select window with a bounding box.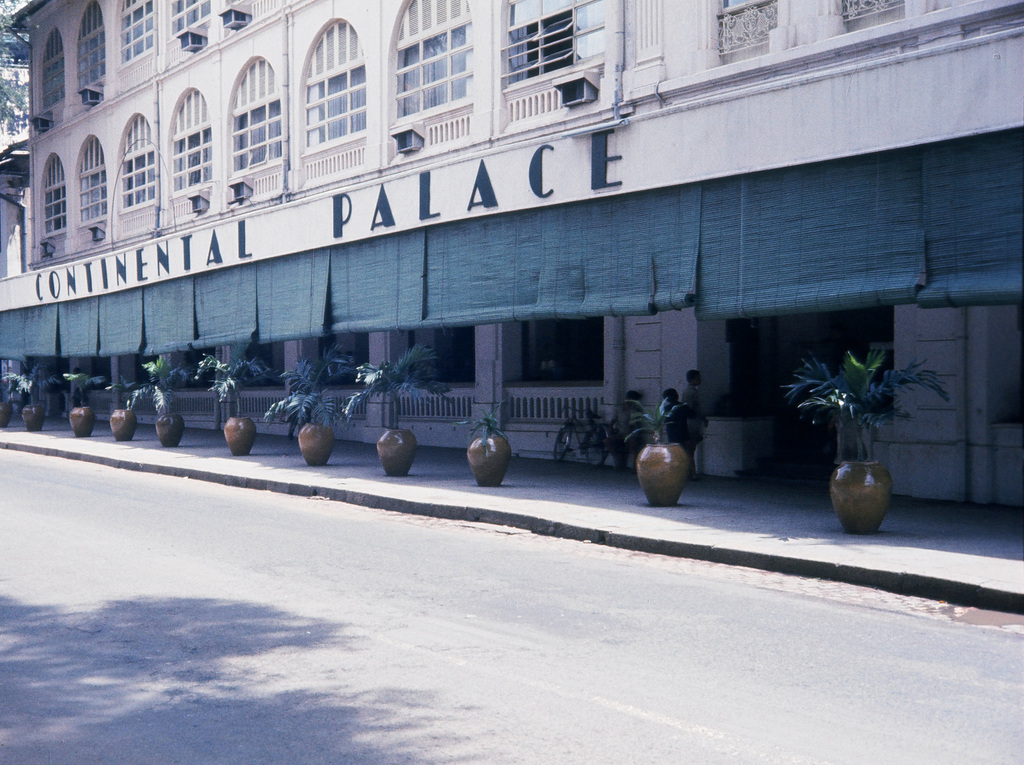
bbox(498, 0, 612, 93).
